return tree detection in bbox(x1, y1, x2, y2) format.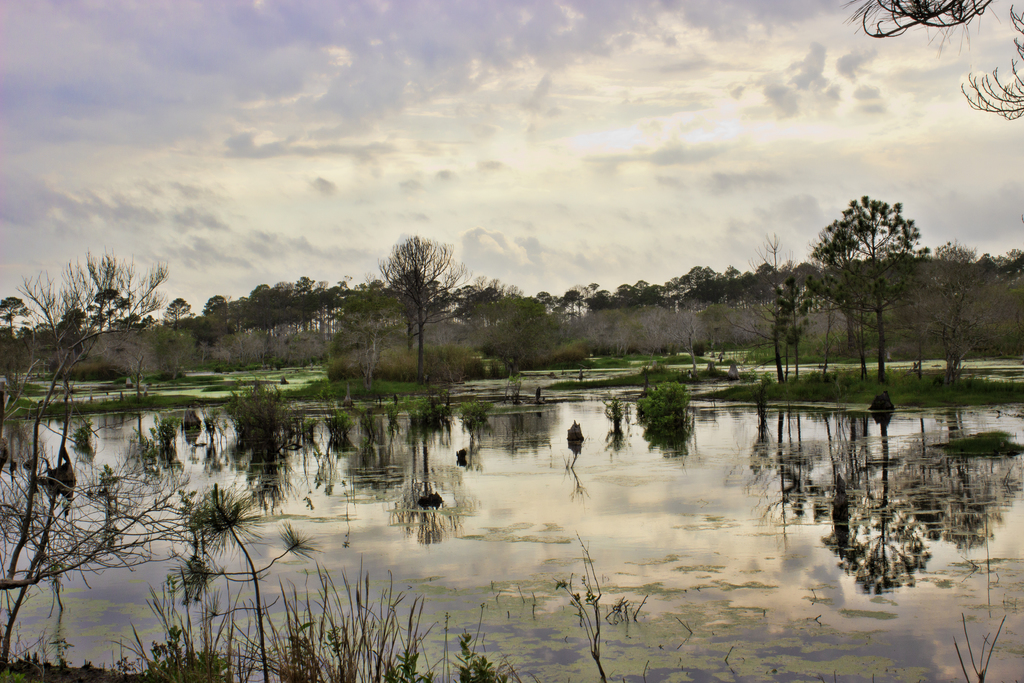
bbox(0, 284, 38, 340).
